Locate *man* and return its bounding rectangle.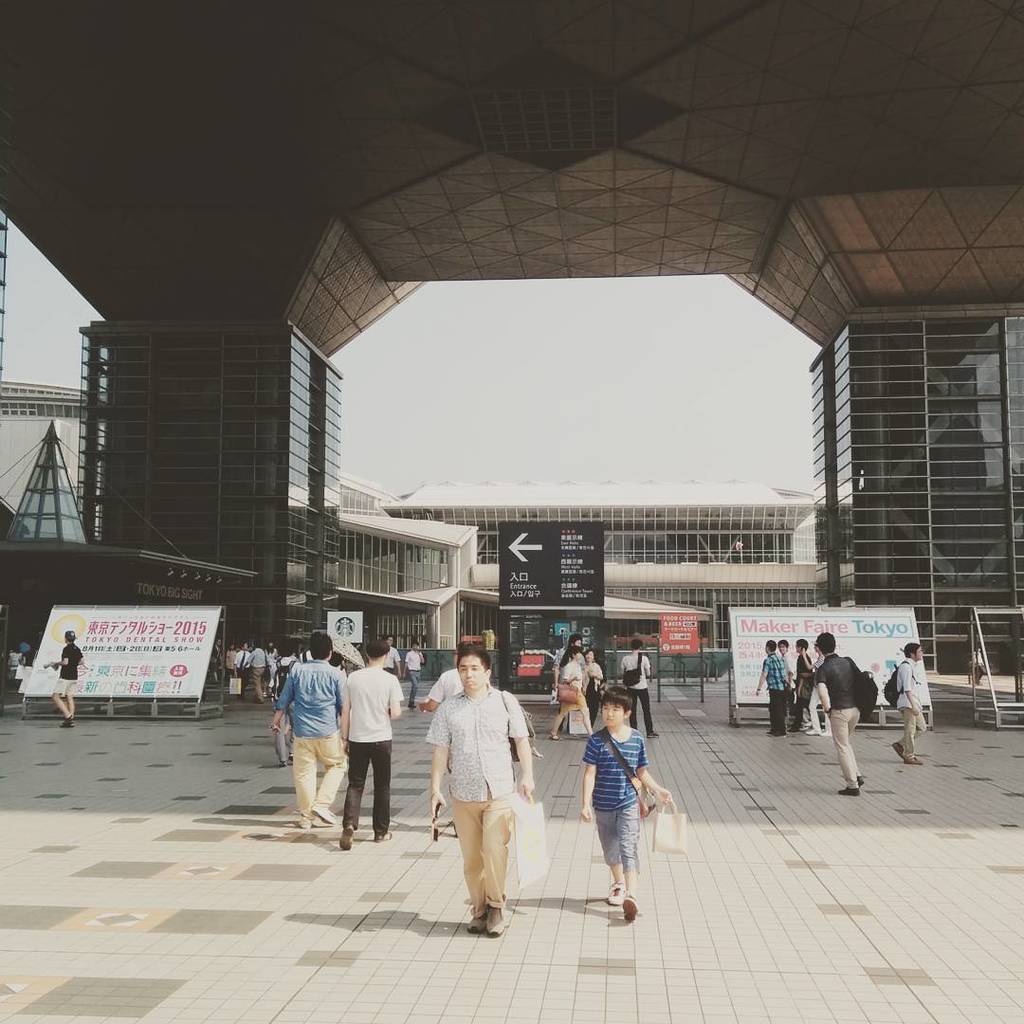
rect(777, 639, 793, 683).
